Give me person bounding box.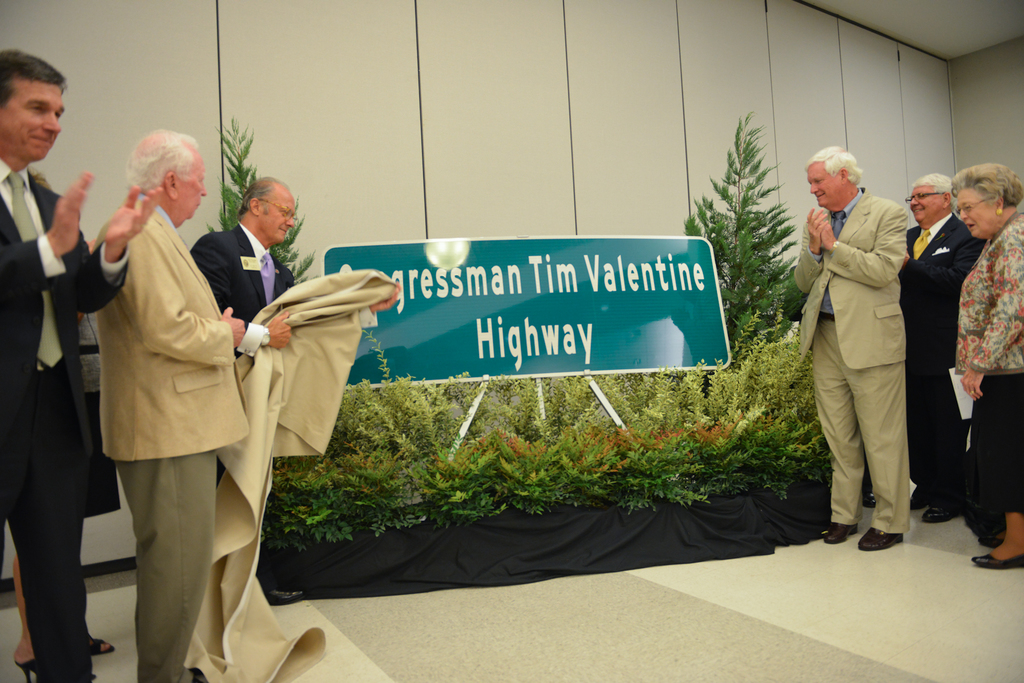
box(0, 39, 161, 678).
